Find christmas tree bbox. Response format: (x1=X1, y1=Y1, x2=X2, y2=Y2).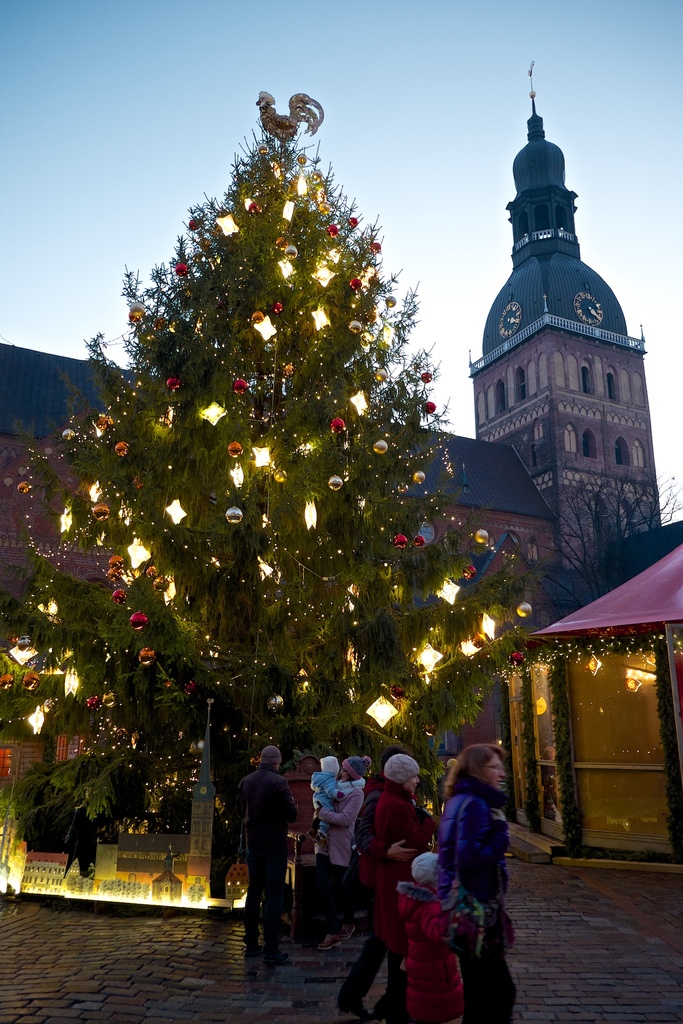
(x1=14, y1=76, x2=543, y2=867).
